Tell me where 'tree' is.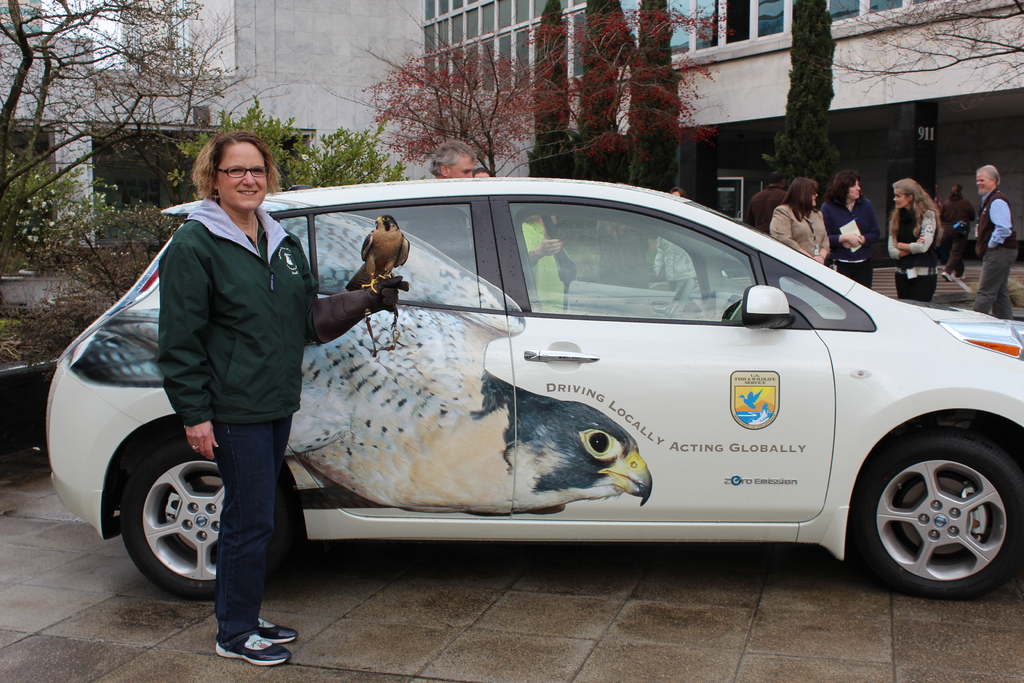
'tree' is at x1=627 y1=0 x2=680 y2=193.
